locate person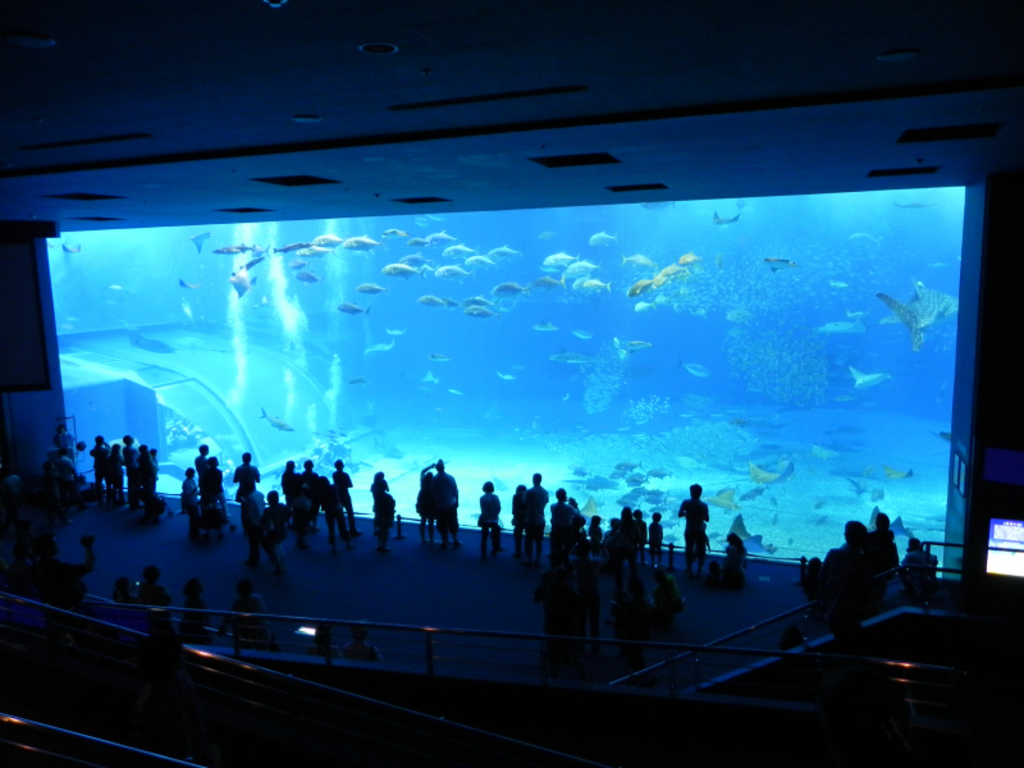
300 462 317 481
